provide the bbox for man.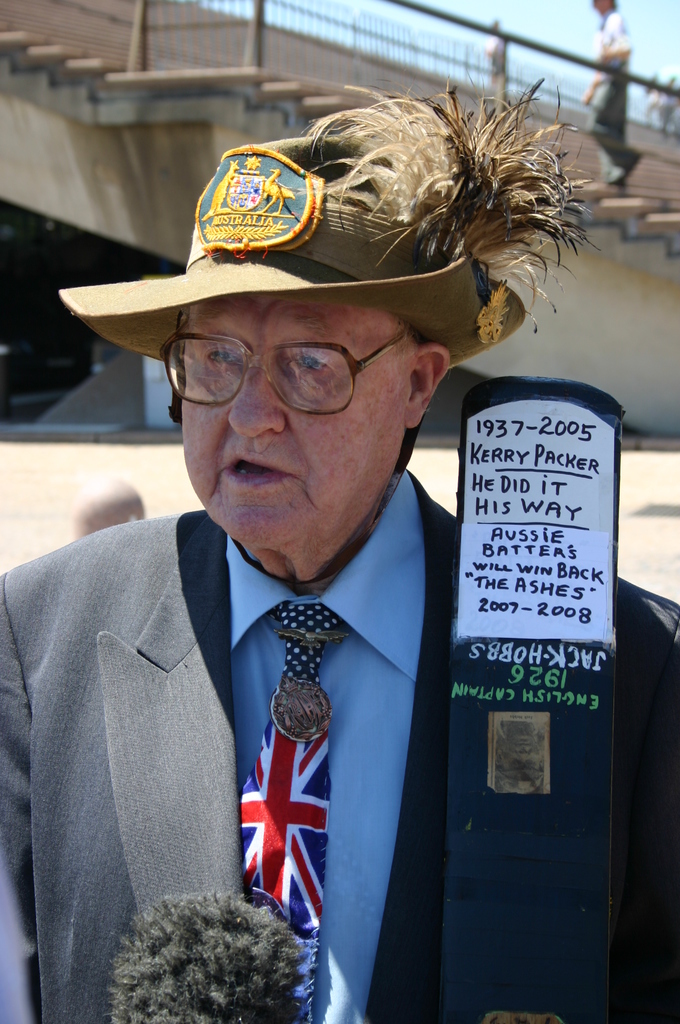
x1=582, y1=0, x2=645, y2=188.
